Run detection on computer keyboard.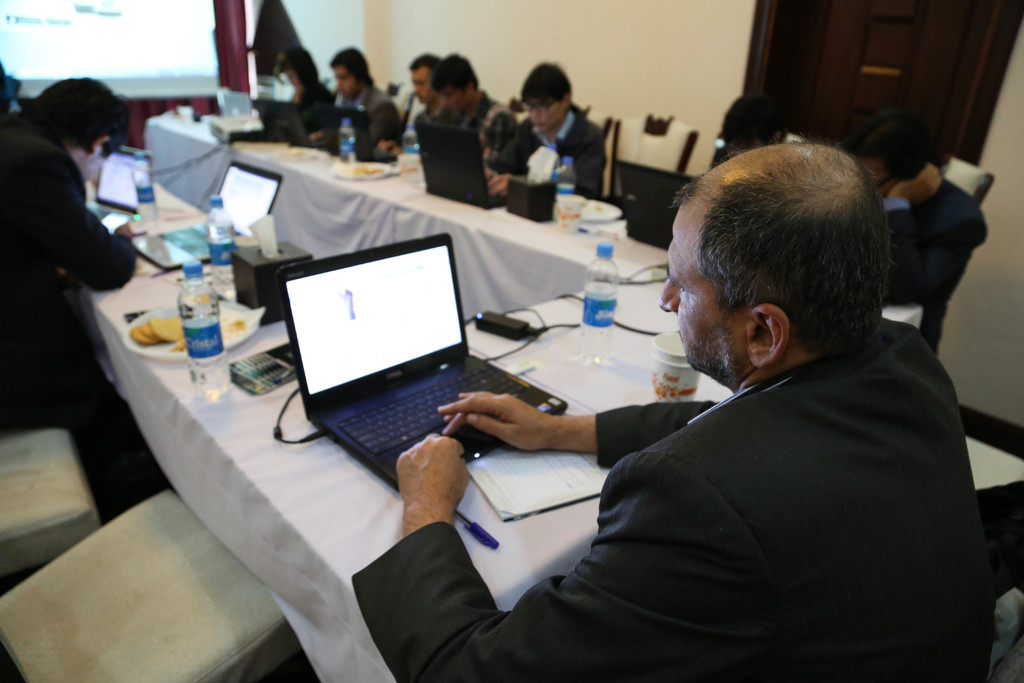
Result: 85,204,111,220.
